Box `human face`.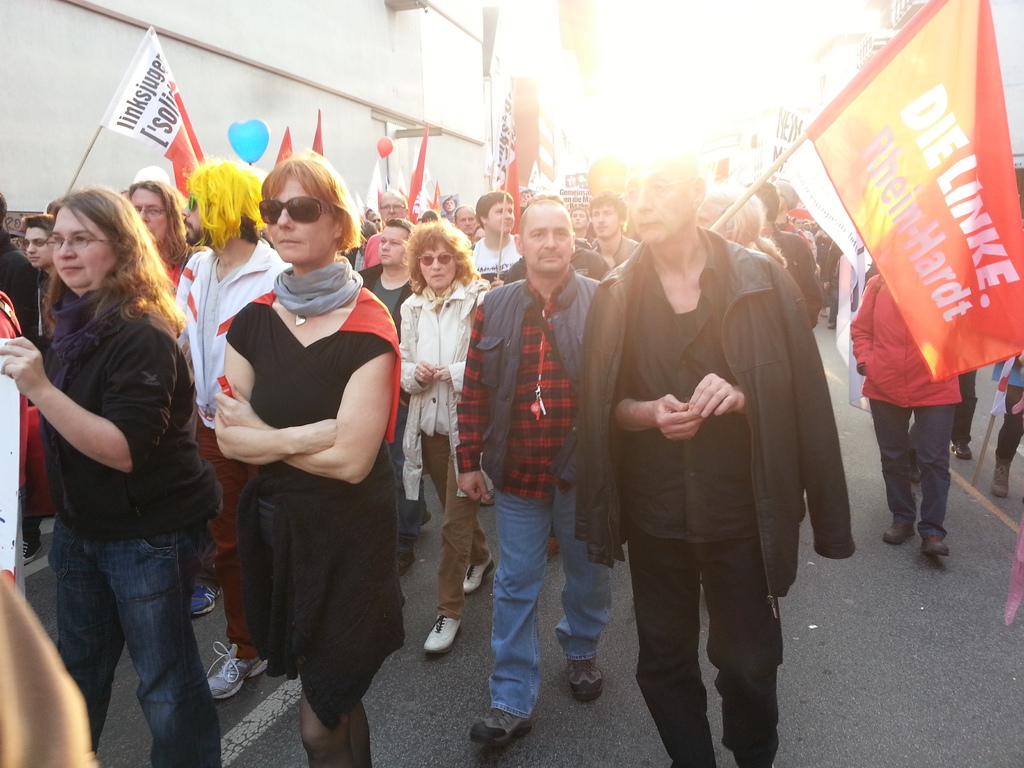
bbox=(624, 161, 694, 244).
